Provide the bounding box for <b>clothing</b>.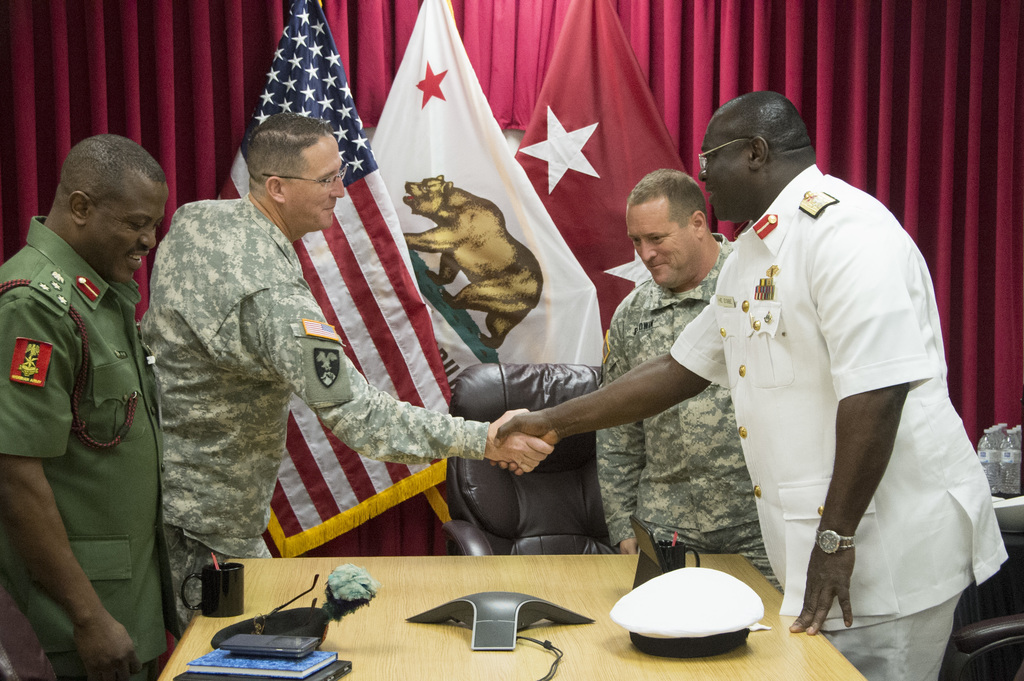
138 190 491 641.
